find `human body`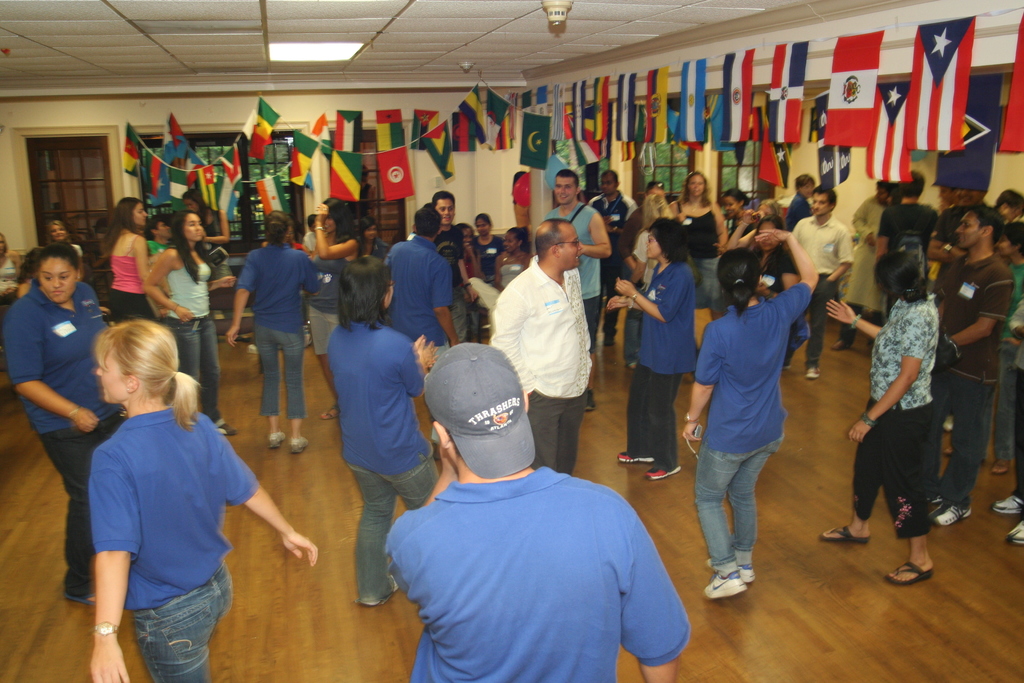
{"x1": 384, "y1": 205, "x2": 454, "y2": 461}
